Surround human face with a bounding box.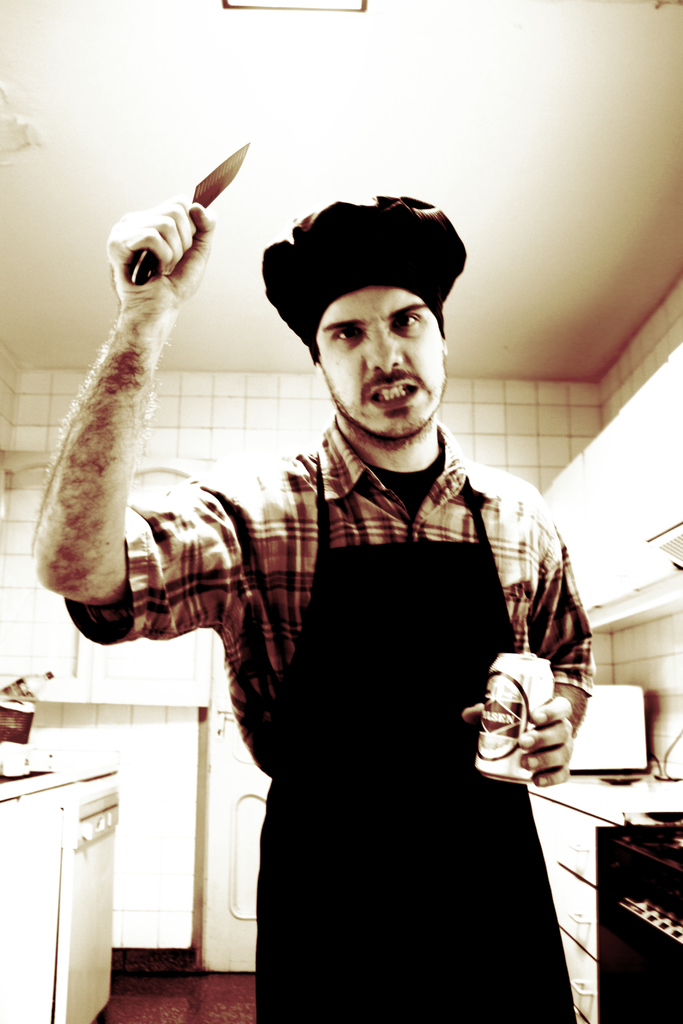
<bbox>323, 285, 435, 440</bbox>.
